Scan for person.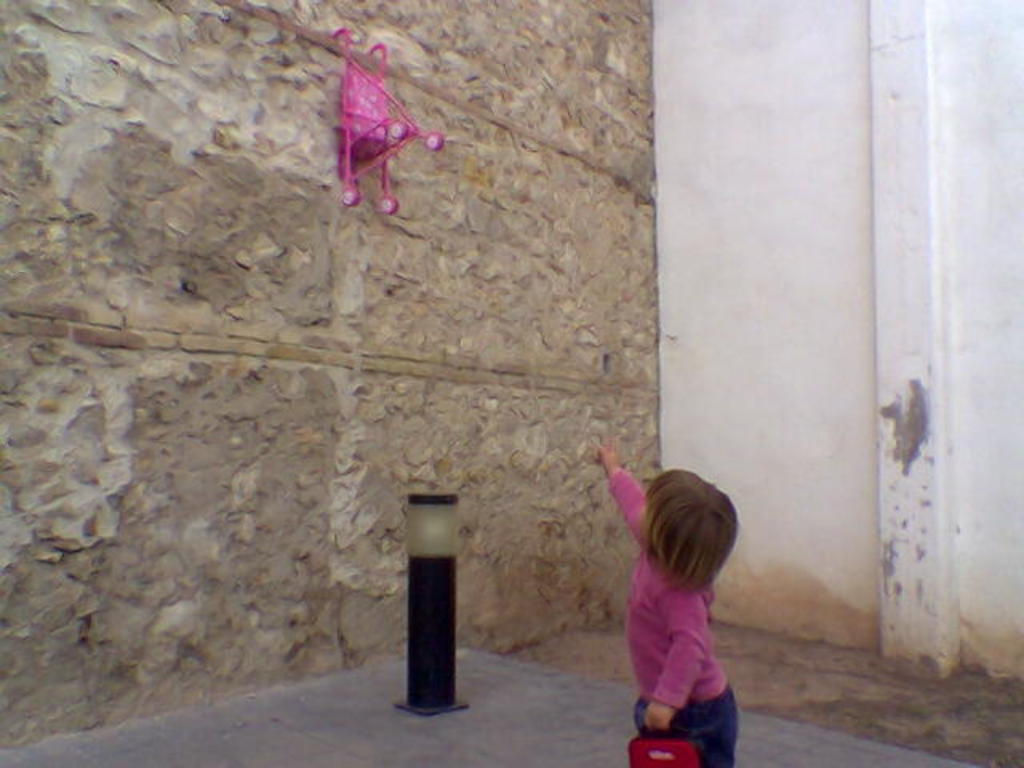
Scan result: bbox(597, 430, 741, 766).
